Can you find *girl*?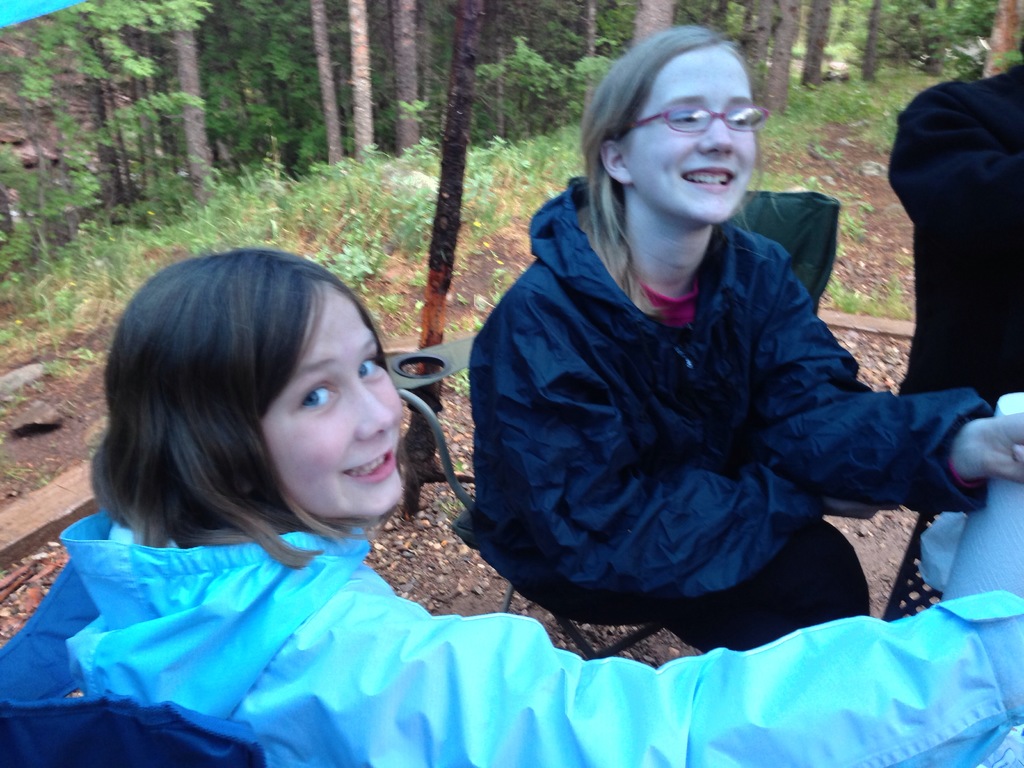
Yes, bounding box: l=62, t=246, r=1023, b=767.
